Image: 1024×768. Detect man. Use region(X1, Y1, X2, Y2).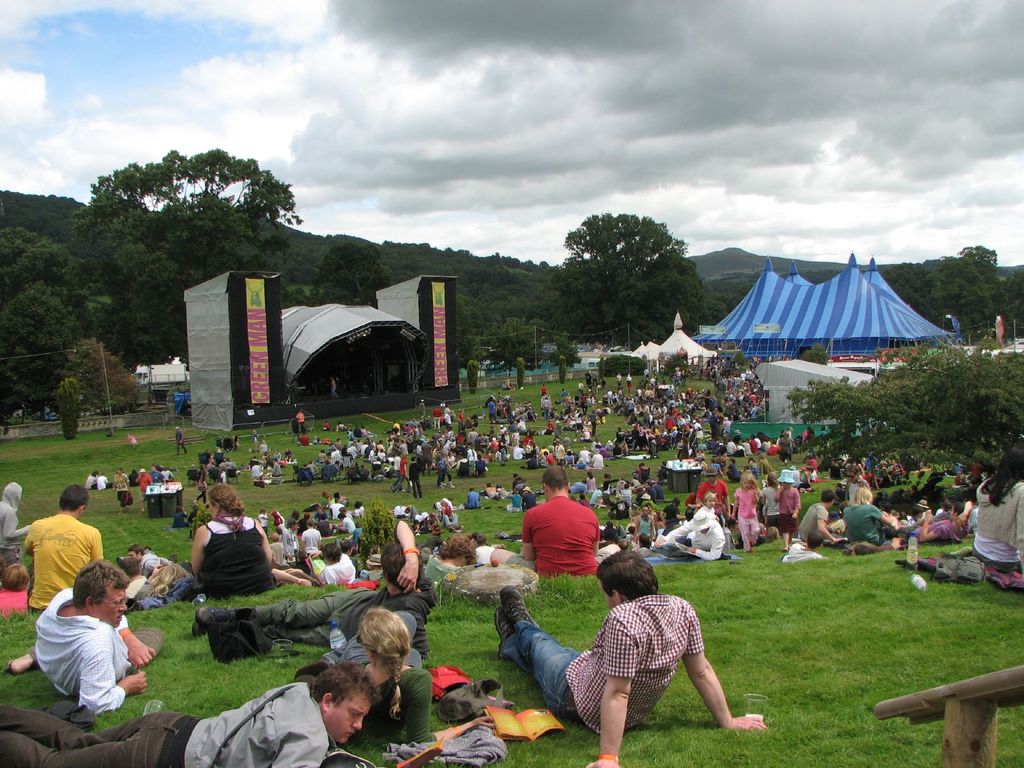
region(784, 533, 822, 561).
